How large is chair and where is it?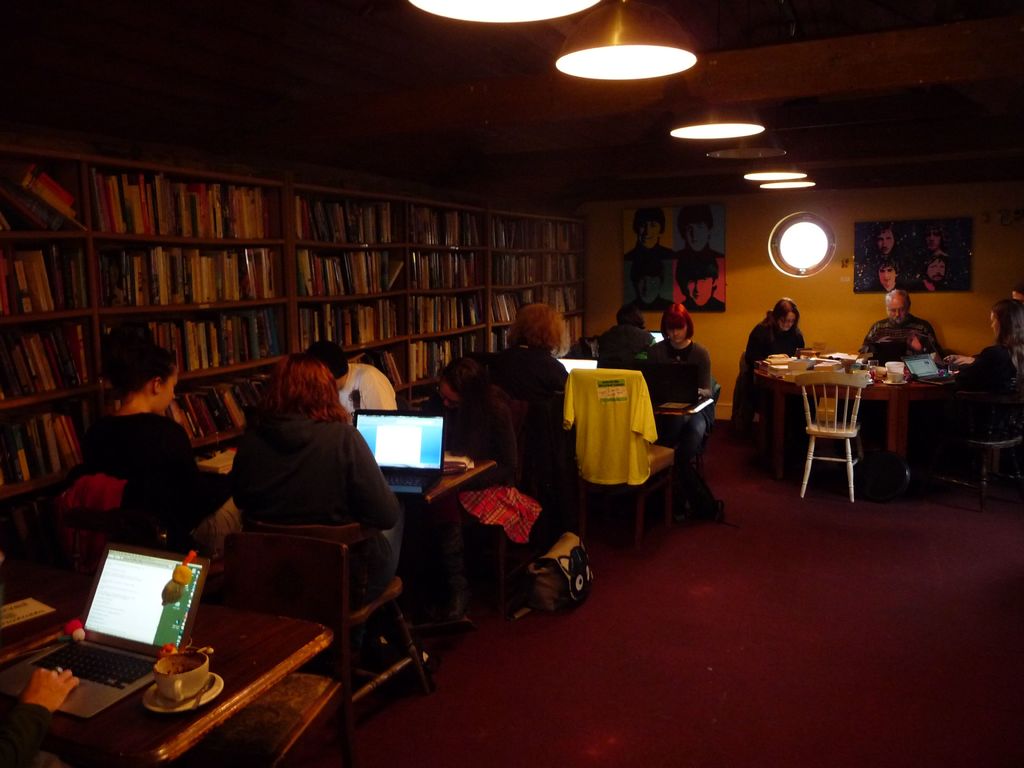
Bounding box: [225,529,429,767].
